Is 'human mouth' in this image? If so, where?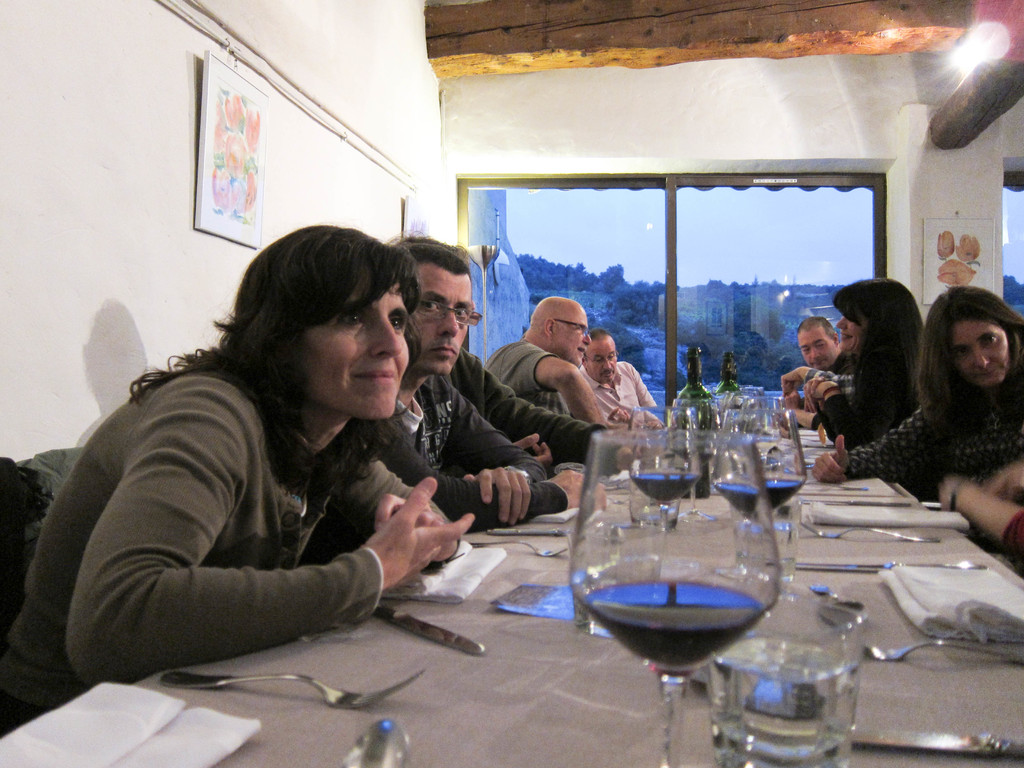
Yes, at left=810, top=355, right=831, bottom=372.
